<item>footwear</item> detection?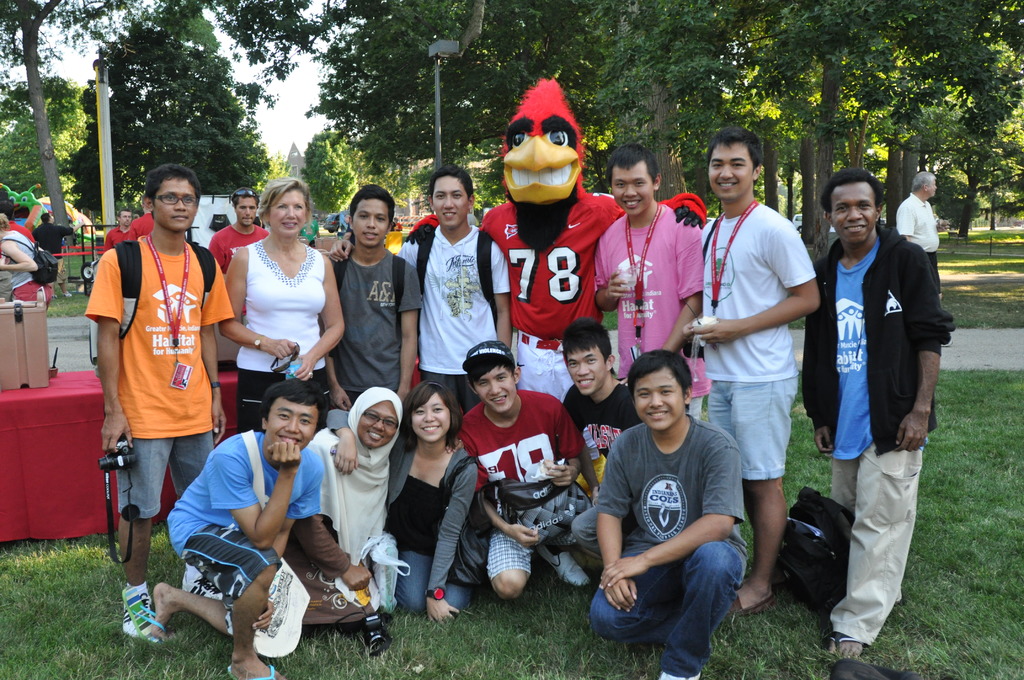
left=224, top=667, right=273, bottom=679
